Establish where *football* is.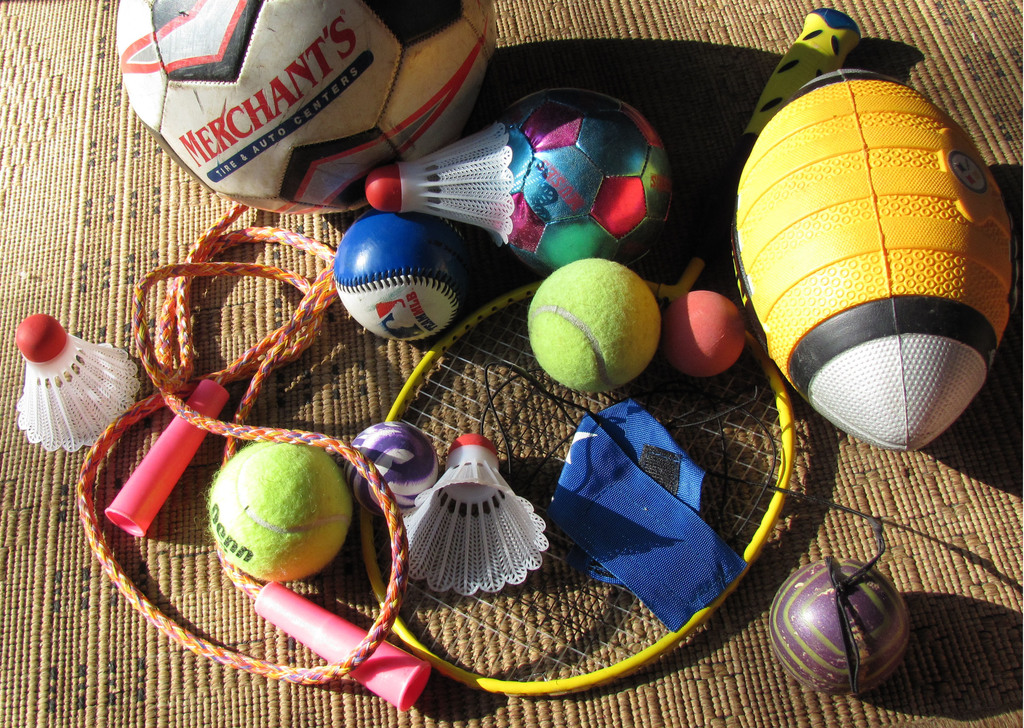
Established at 109/0/504/212.
